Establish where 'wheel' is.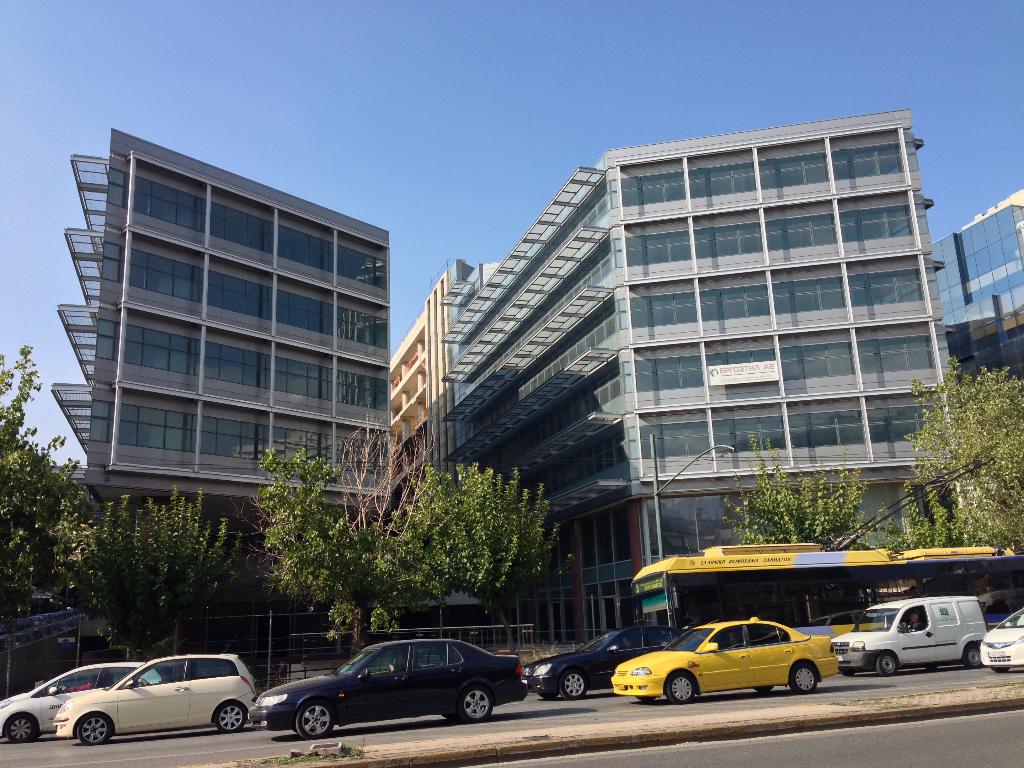
Established at [left=876, top=652, right=902, bottom=675].
